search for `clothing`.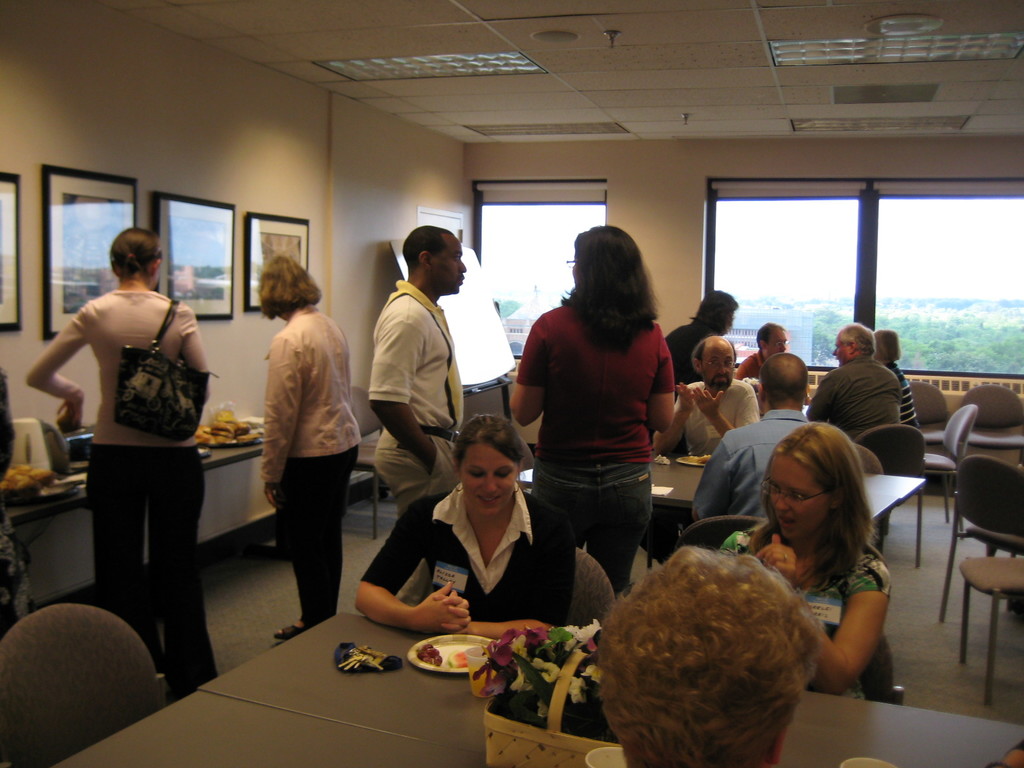
Found at [690,404,813,543].
